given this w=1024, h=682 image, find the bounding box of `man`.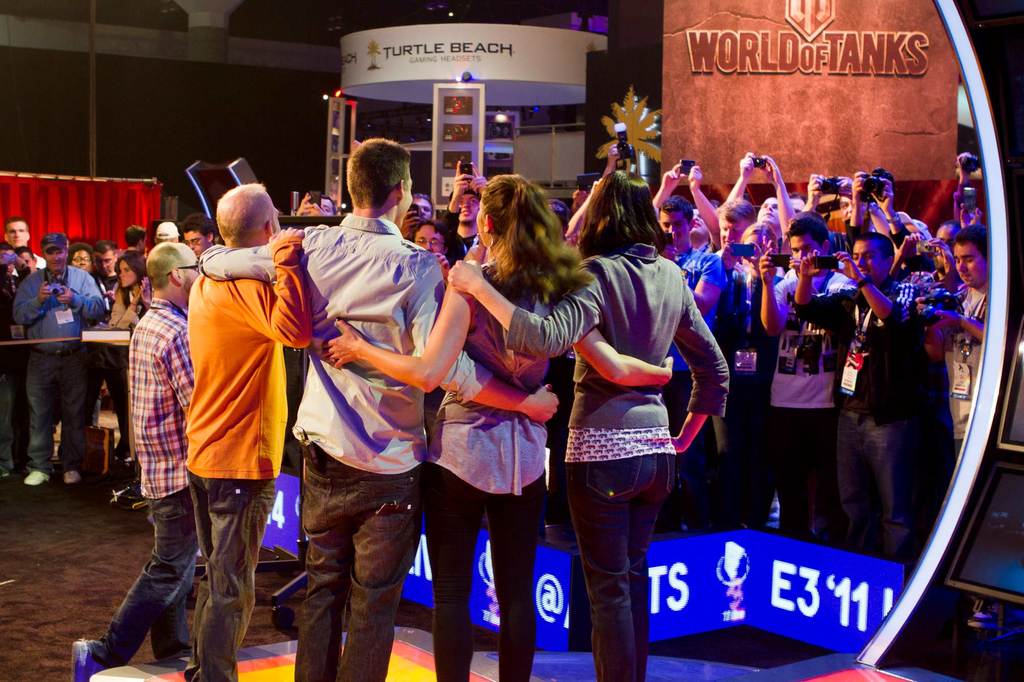
200,139,561,681.
